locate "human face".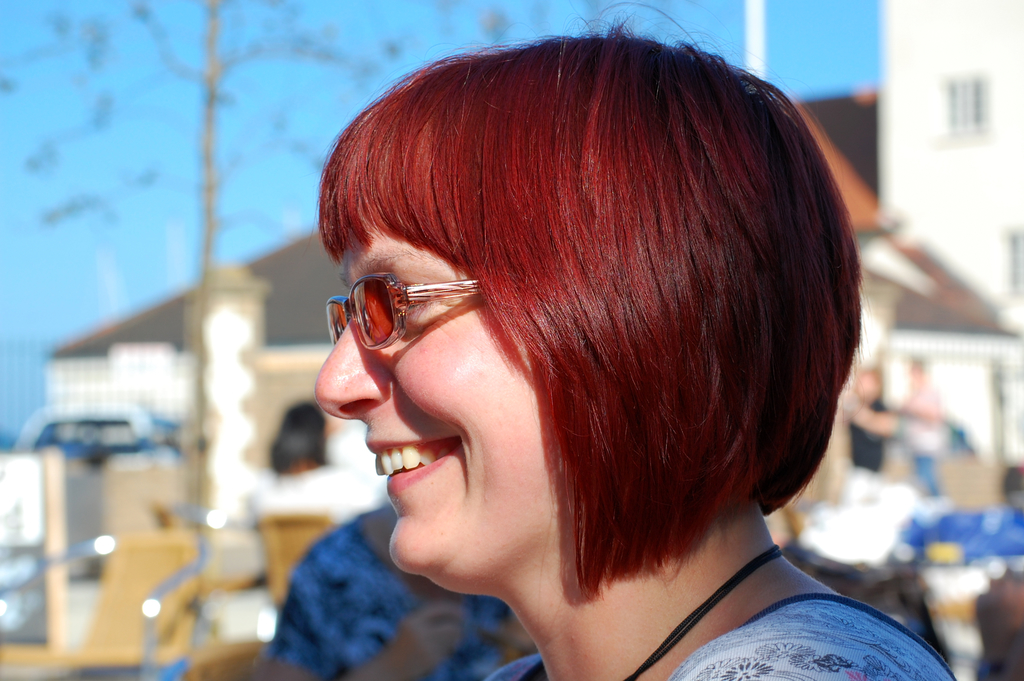
Bounding box: box=[314, 202, 564, 578].
